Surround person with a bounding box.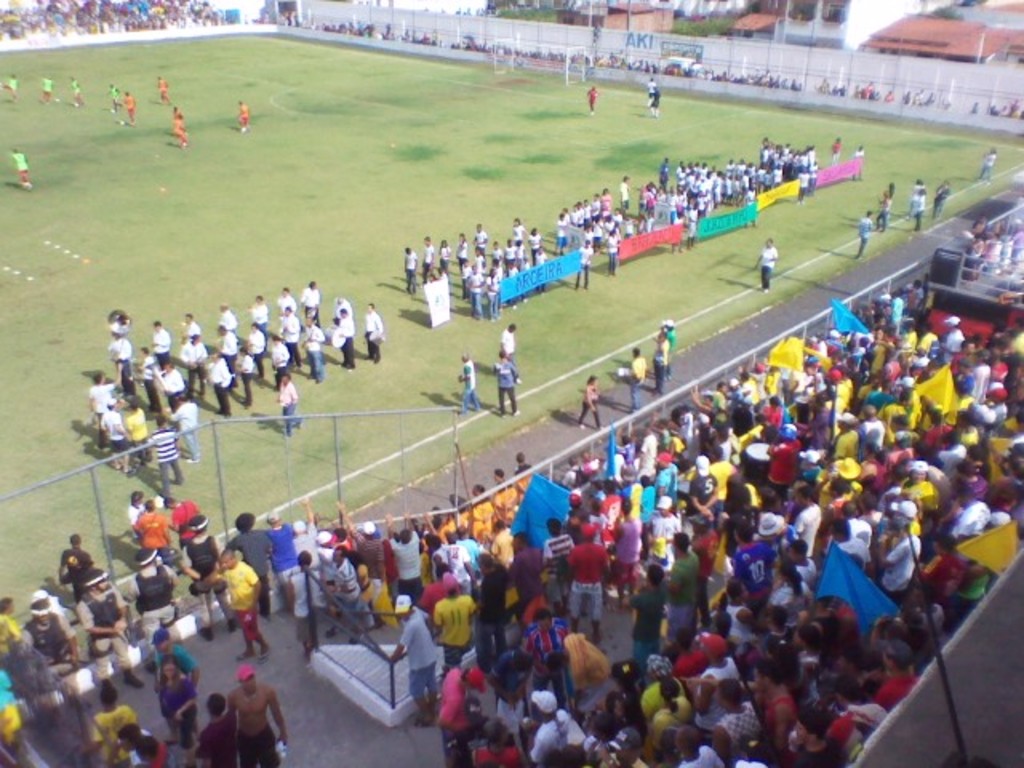
(872,173,893,232).
